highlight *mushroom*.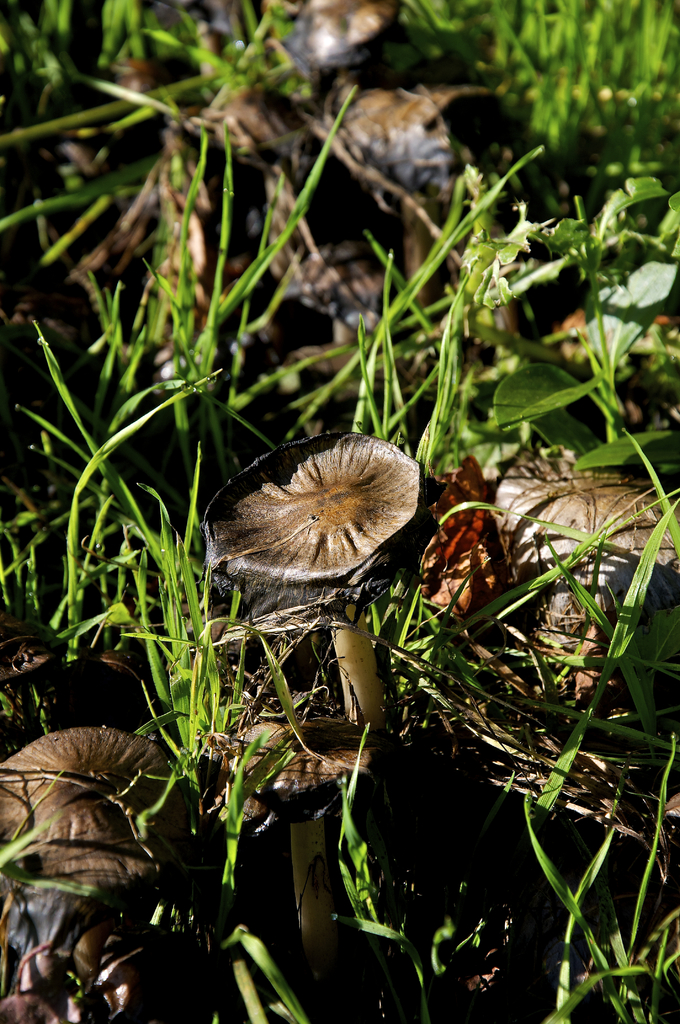
Highlighted region: [266, 0, 395, 95].
